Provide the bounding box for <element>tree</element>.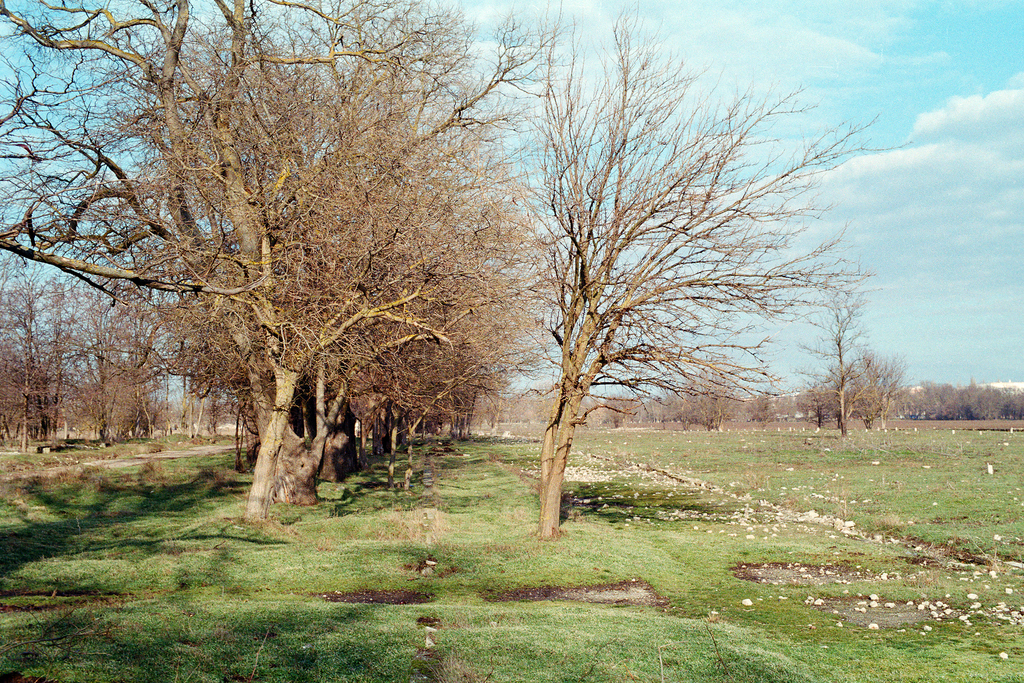
crop(802, 386, 840, 434).
